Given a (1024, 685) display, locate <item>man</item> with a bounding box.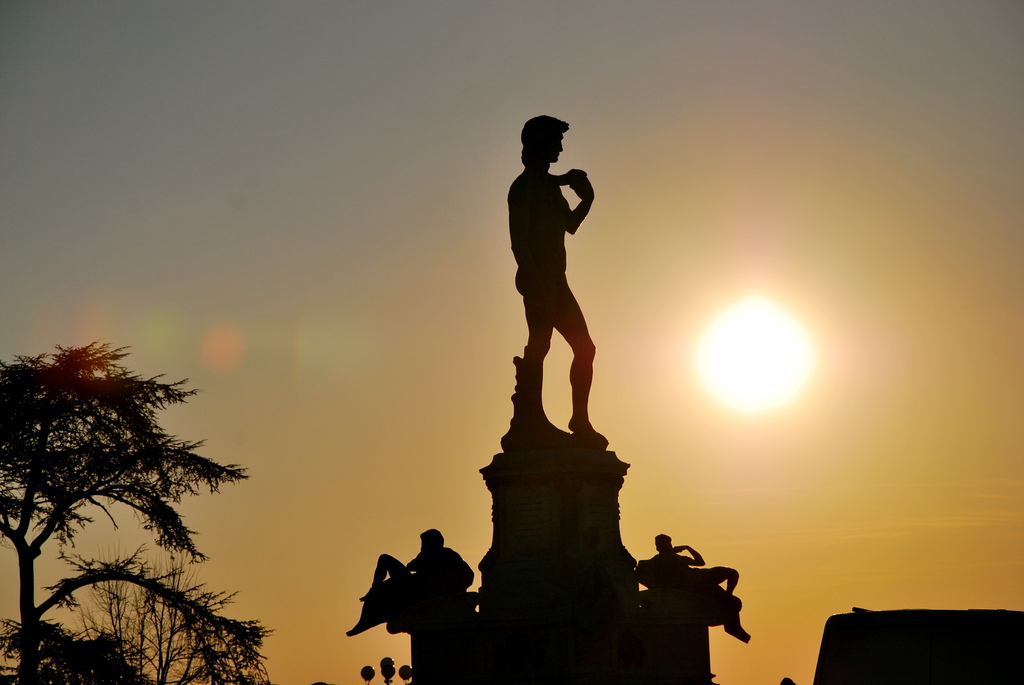
Located: bbox=[639, 536, 741, 594].
